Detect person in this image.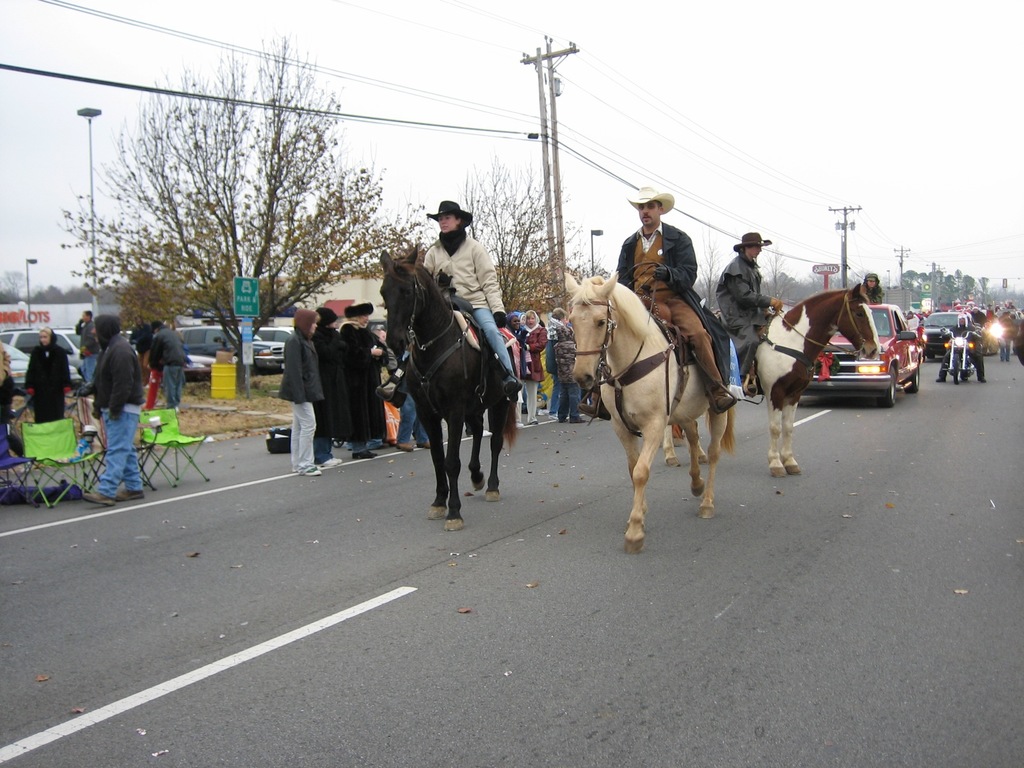
Detection: crop(271, 303, 325, 478).
